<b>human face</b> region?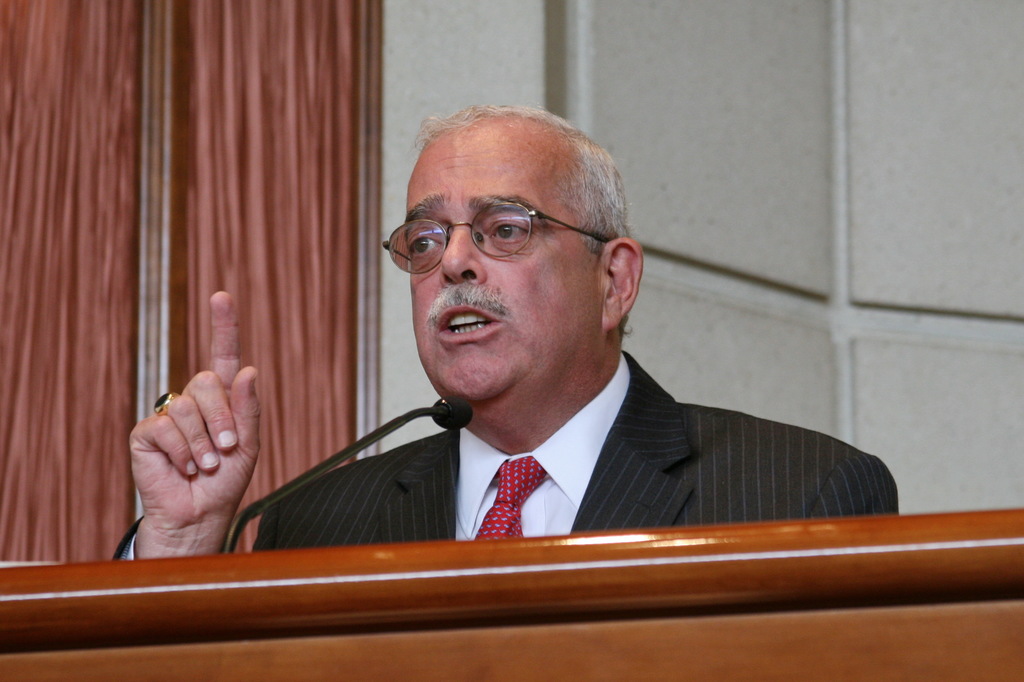
{"left": 381, "top": 140, "right": 605, "bottom": 424}
